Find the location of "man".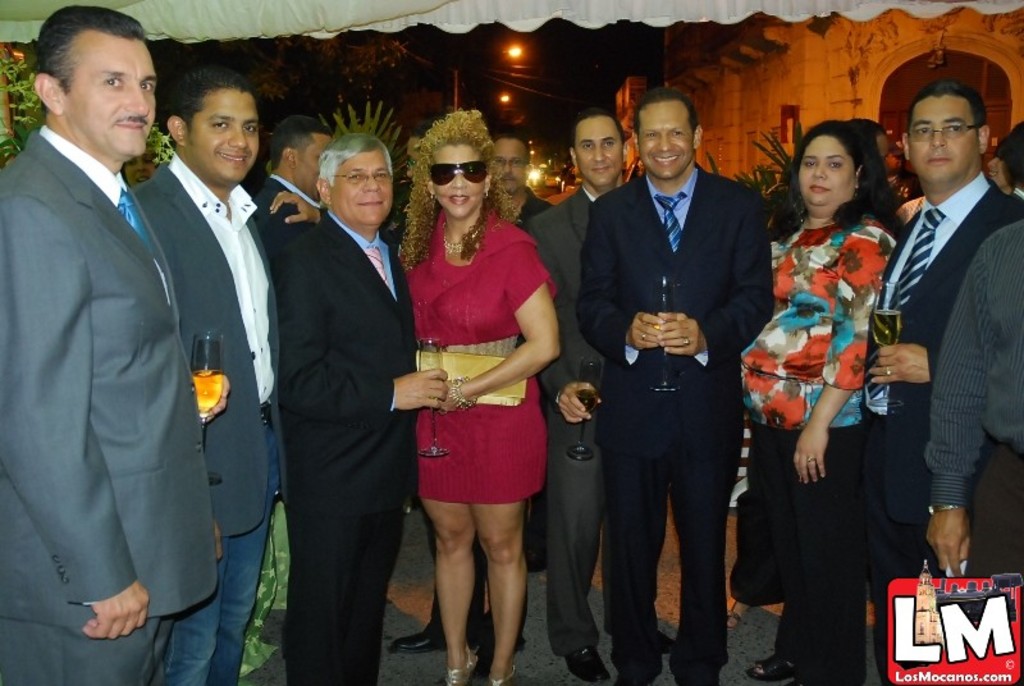
Location: <bbox>489, 131, 557, 572</bbox>.
